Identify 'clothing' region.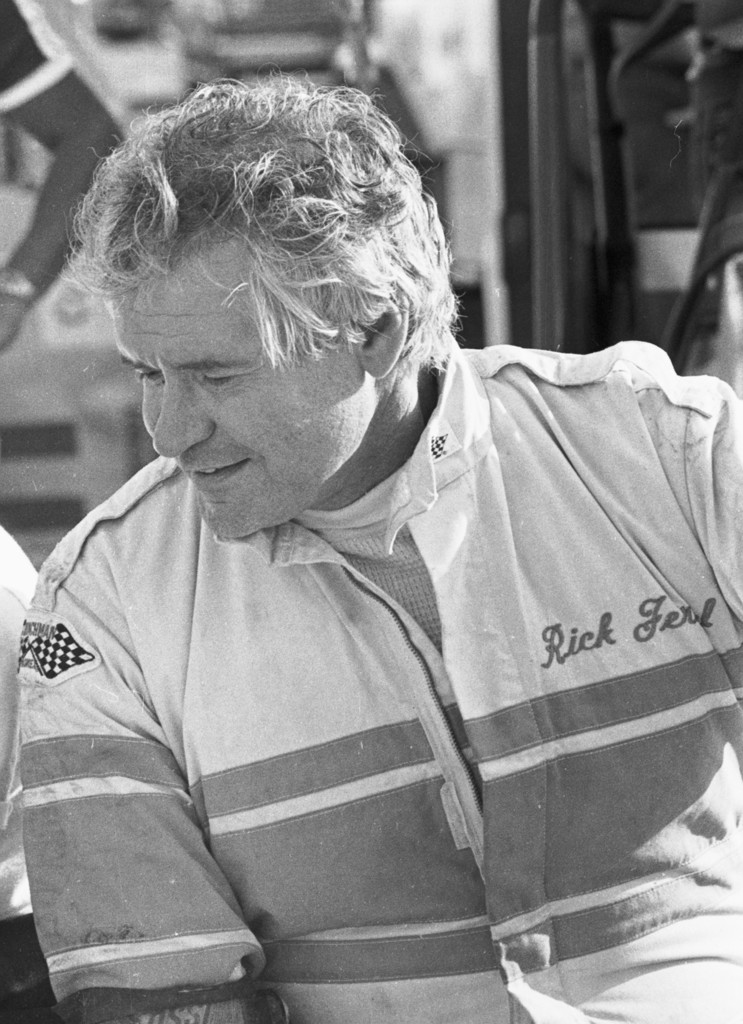
Region: <region>10, 225, 731, 998</region>.
